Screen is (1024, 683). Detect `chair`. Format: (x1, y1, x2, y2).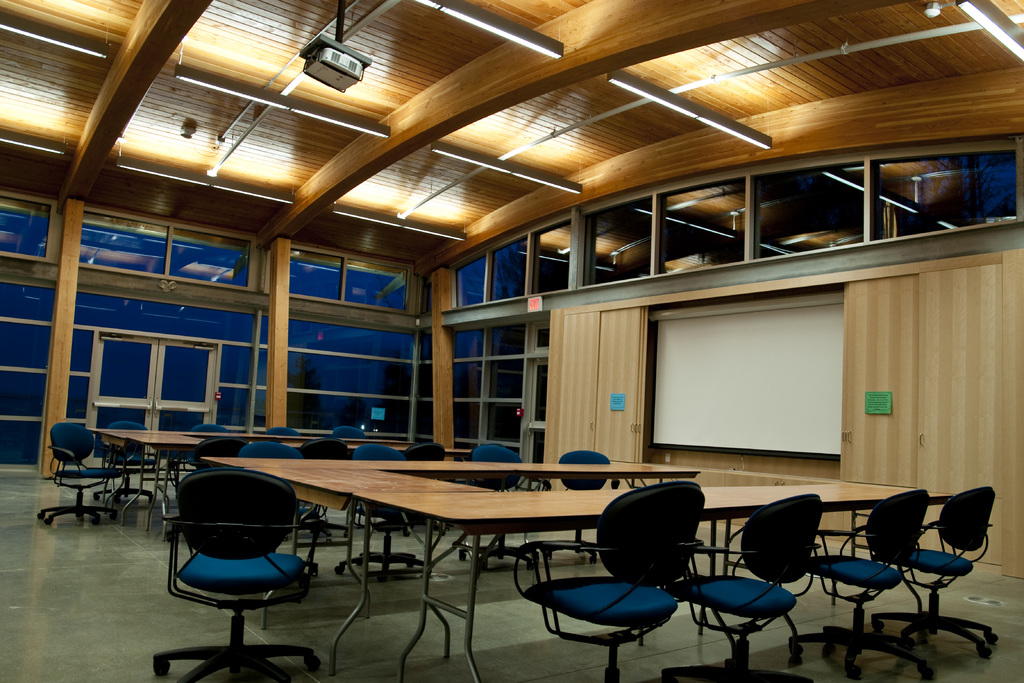
(33, 424, 120, 527).
